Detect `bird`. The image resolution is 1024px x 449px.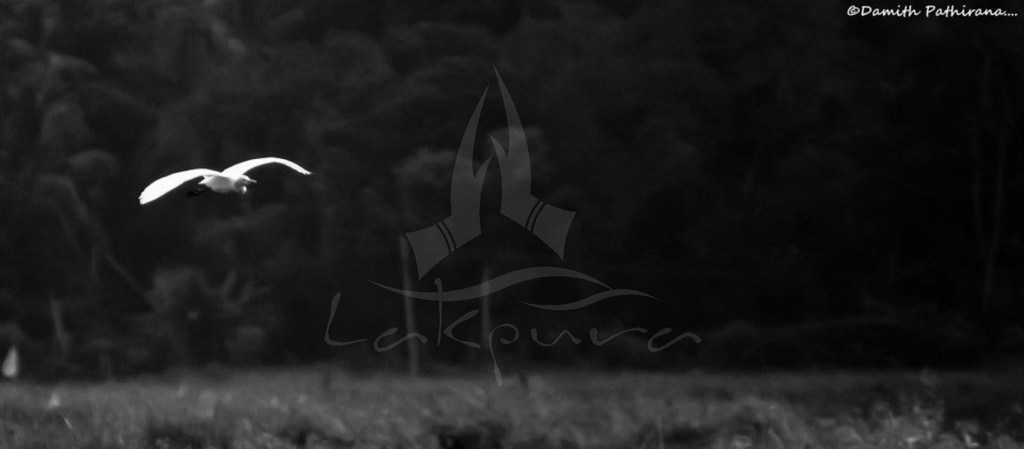
<bbox>128, 146, 323, 207</bbox>.
